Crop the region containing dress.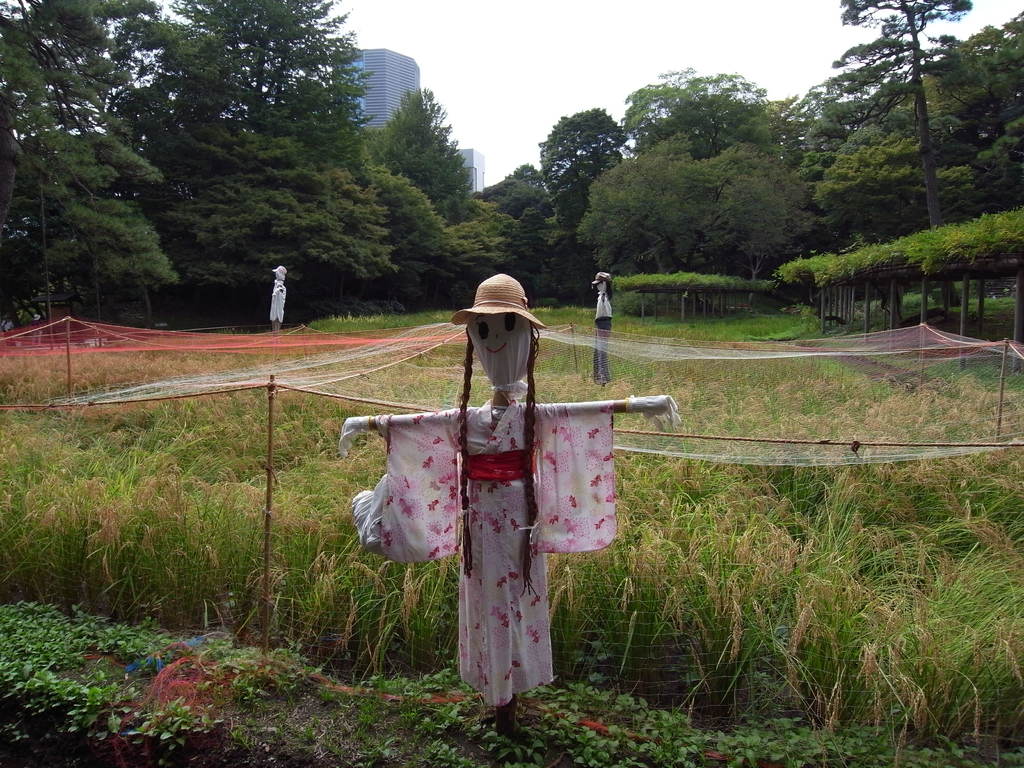
Crop region: locate(359, 390, 618, 714).
